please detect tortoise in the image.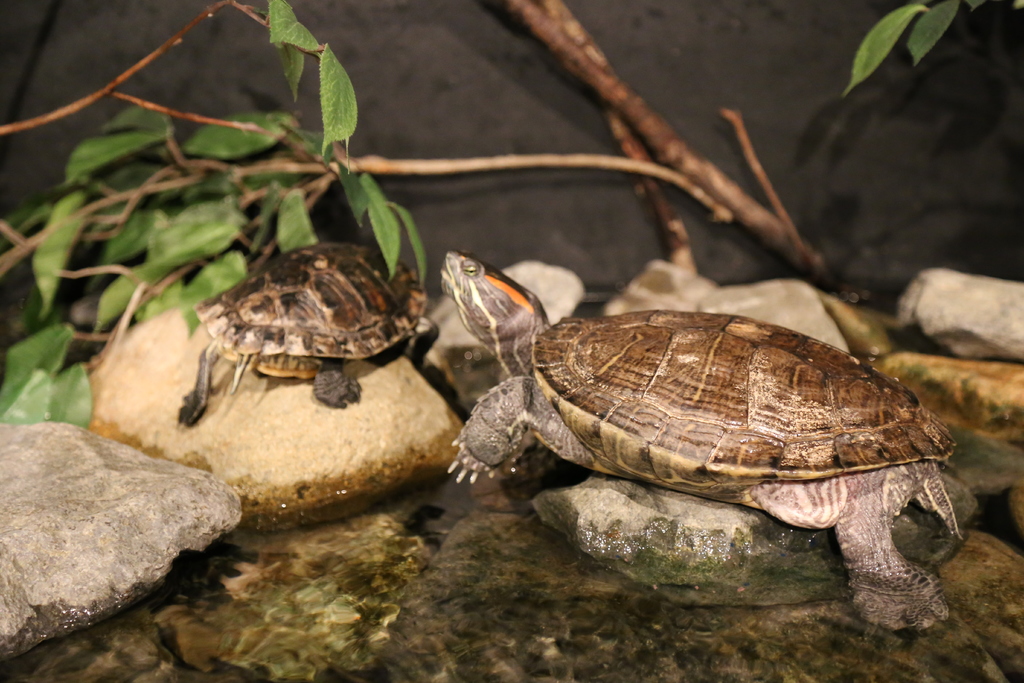
(left=450, top=239, right=982, bottom=617).
